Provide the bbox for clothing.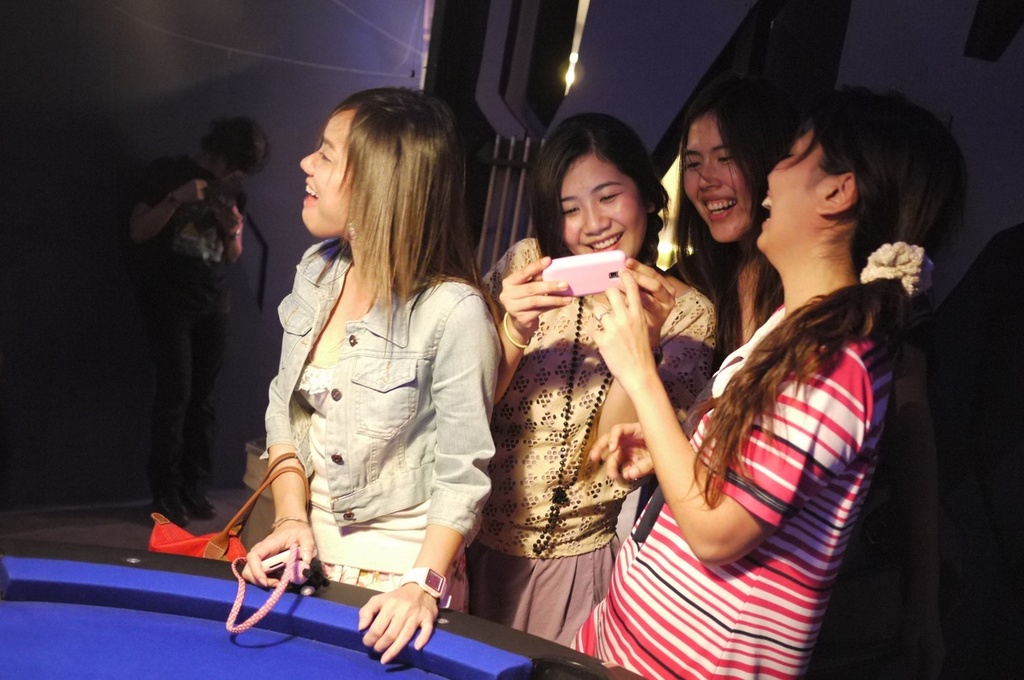
pyautogui.locateOnScreen(568, 300, 875, 679).
